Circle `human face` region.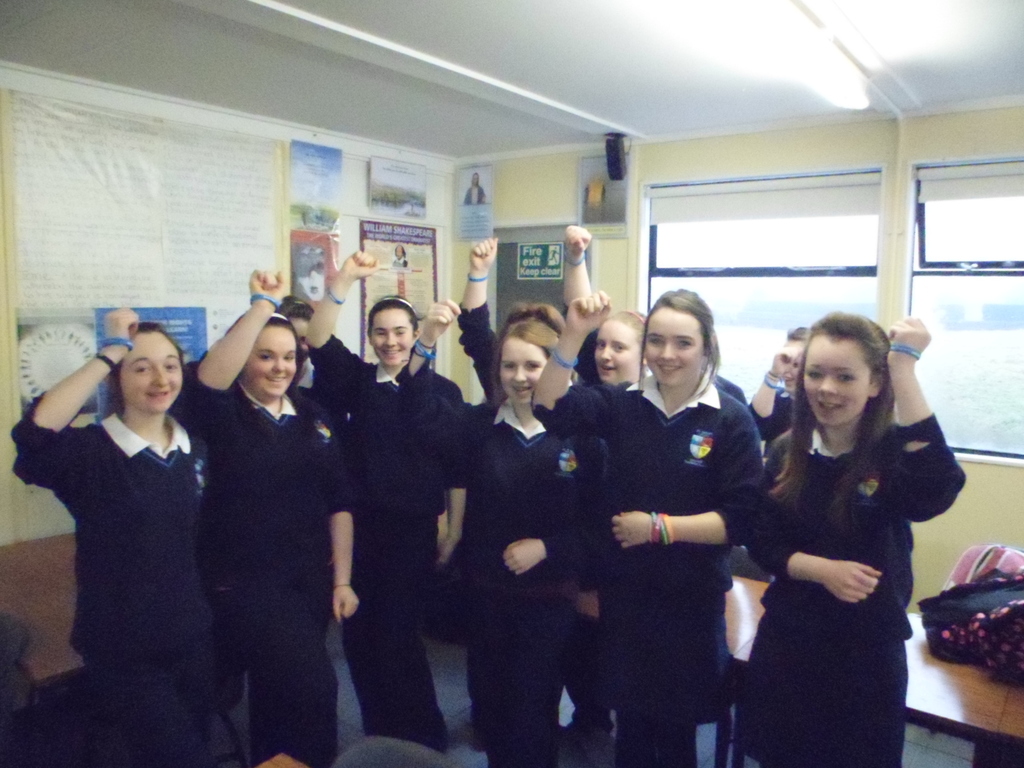
Region: left=120, top=328, right=185, bottom=419.
